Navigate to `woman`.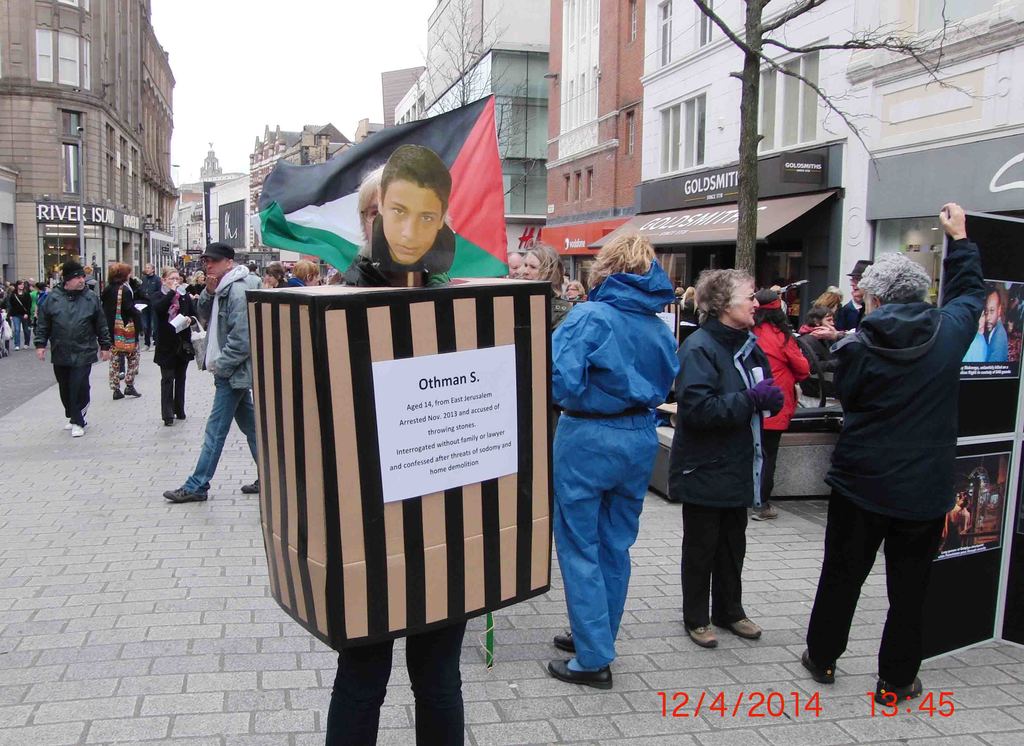
Navigation target: bbox=[8, 277, 36, 357].
